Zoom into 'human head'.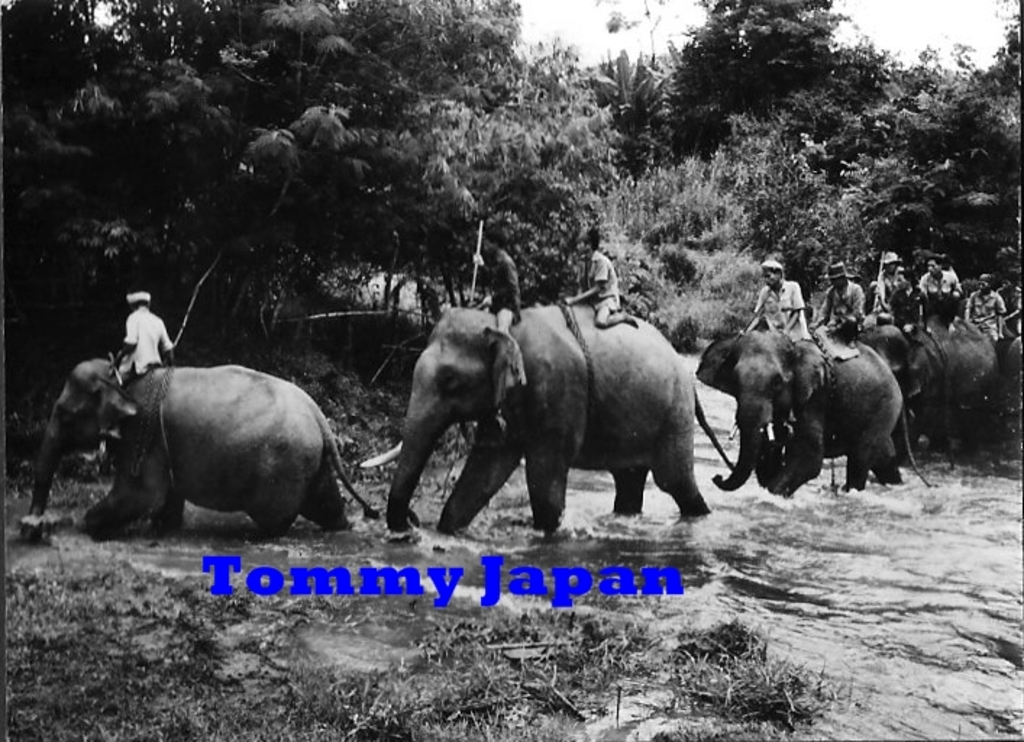
Zoom target: 928/255/941/271.
